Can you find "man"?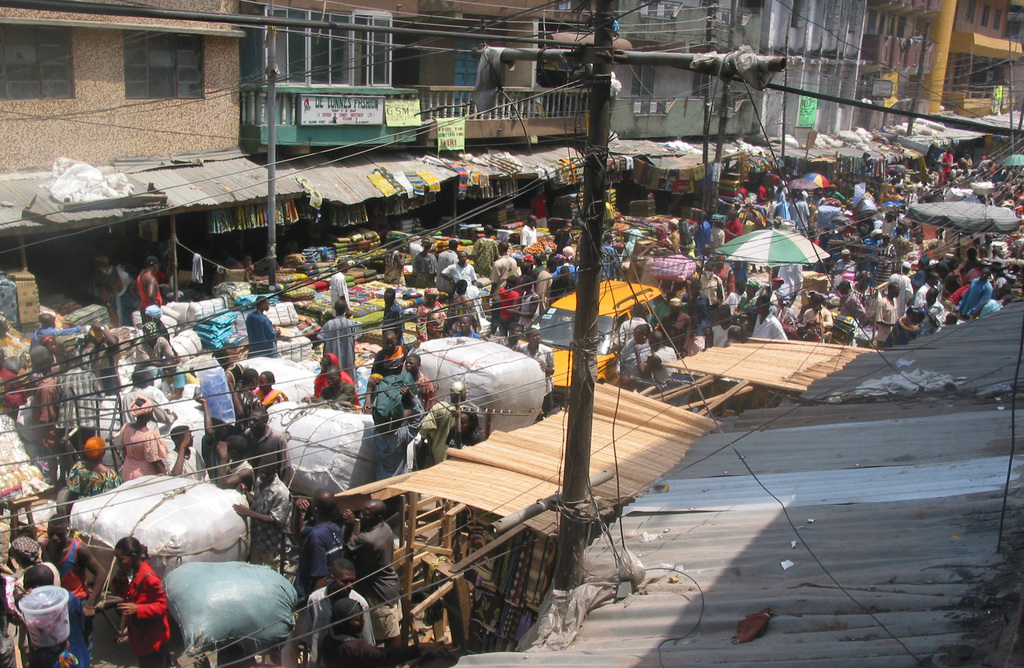
Yes, bounding box: select_region(243, 405, 291, 474).
